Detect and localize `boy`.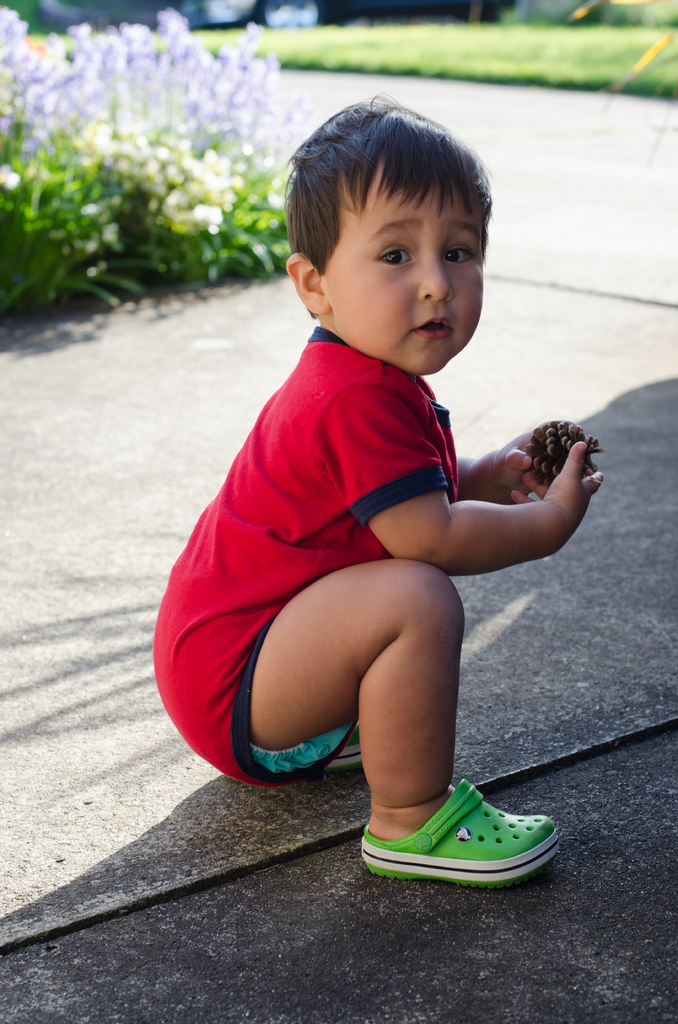
Localized at {"x1": 161, "y1": 66, "x2": 585, "y2": 876}.
